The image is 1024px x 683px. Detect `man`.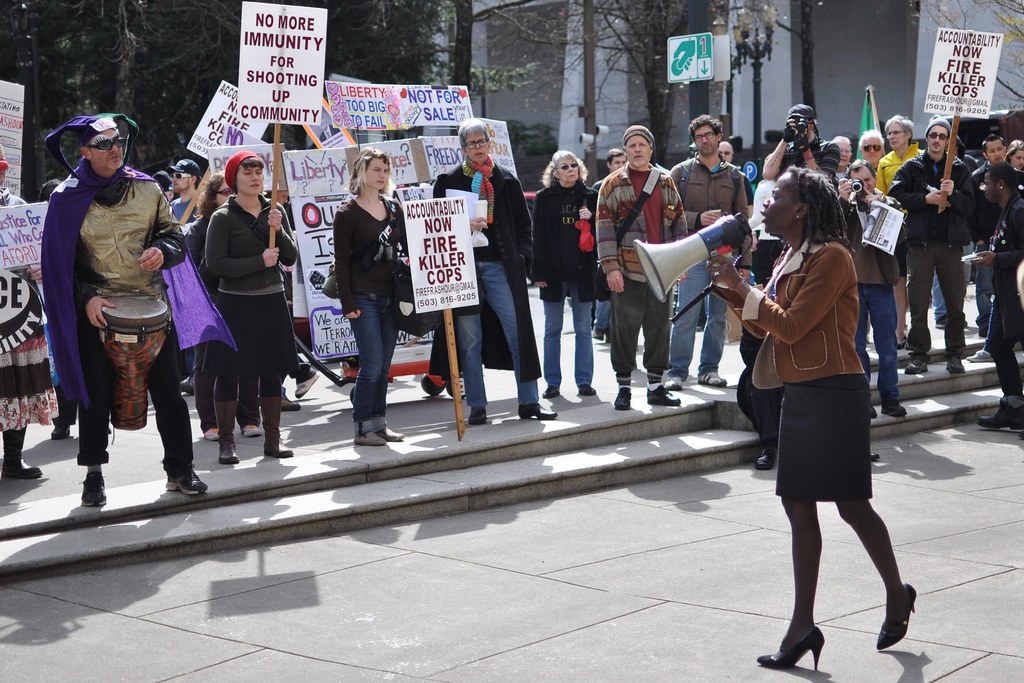
Detection: l=166, t=158, r=202, b=228.
